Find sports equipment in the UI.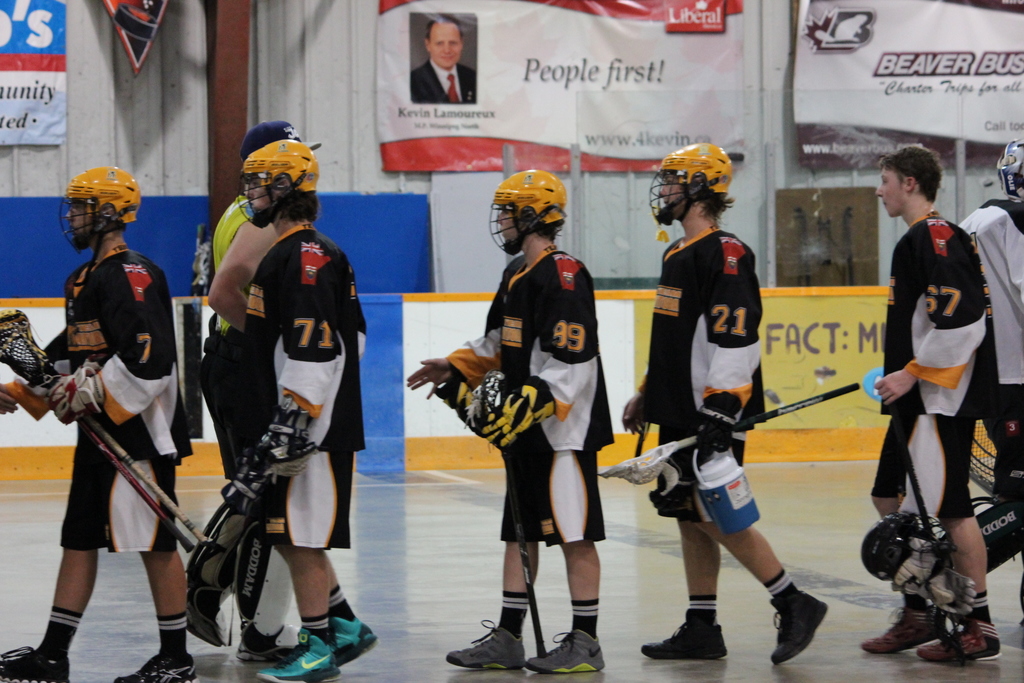
UI element at BBox(488, 173, 564, 253).
